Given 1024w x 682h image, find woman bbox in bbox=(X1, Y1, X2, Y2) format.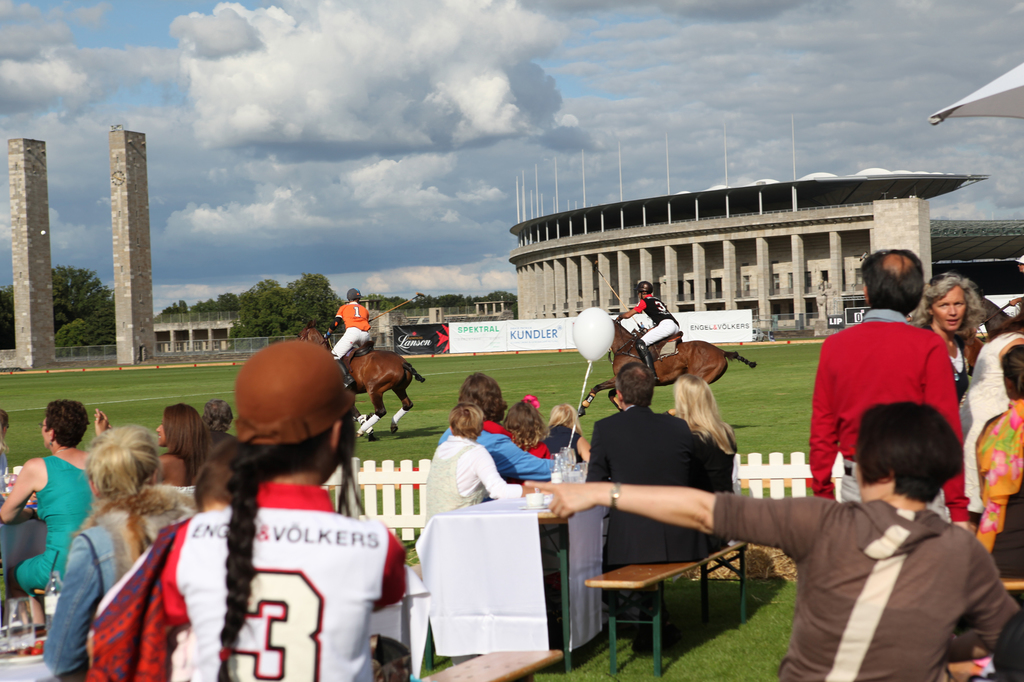
bbox=(0, 398, 111, 629).
